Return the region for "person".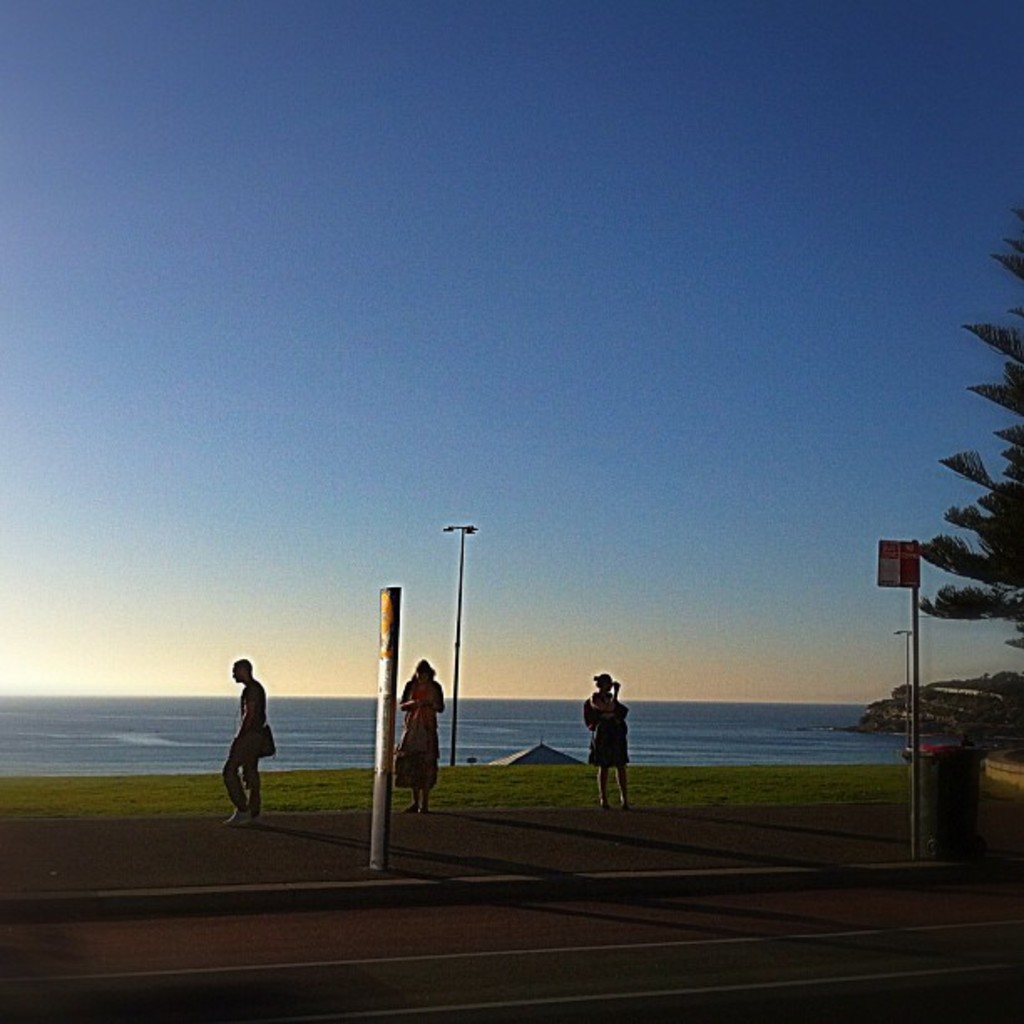
l=226, t=654, r=271, b=832.
